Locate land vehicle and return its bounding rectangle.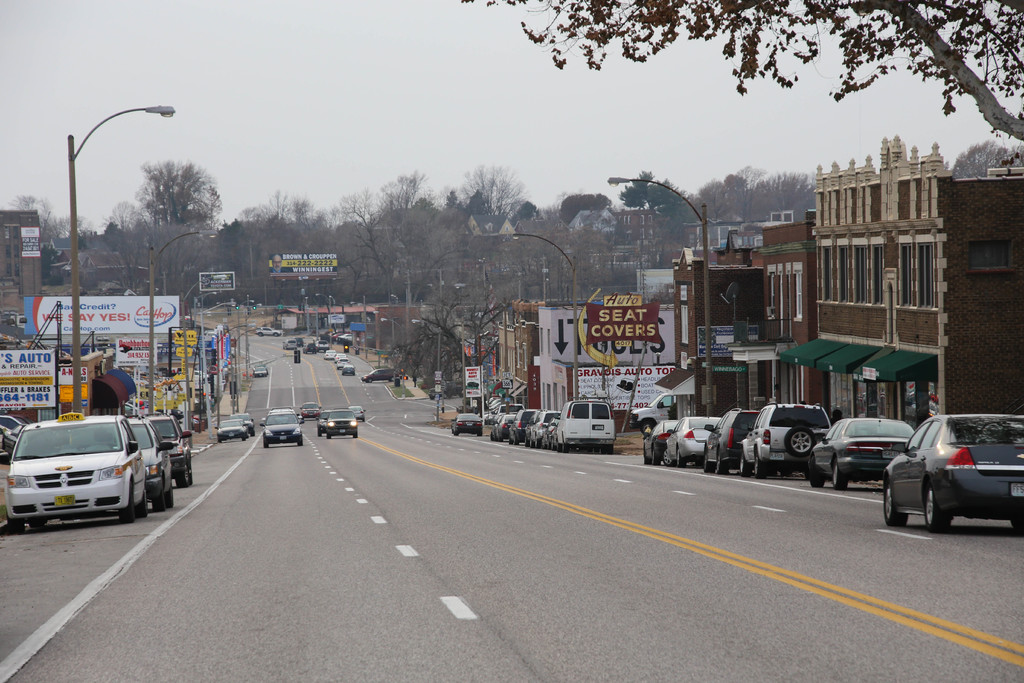
region(550, 395, 616, 457).
